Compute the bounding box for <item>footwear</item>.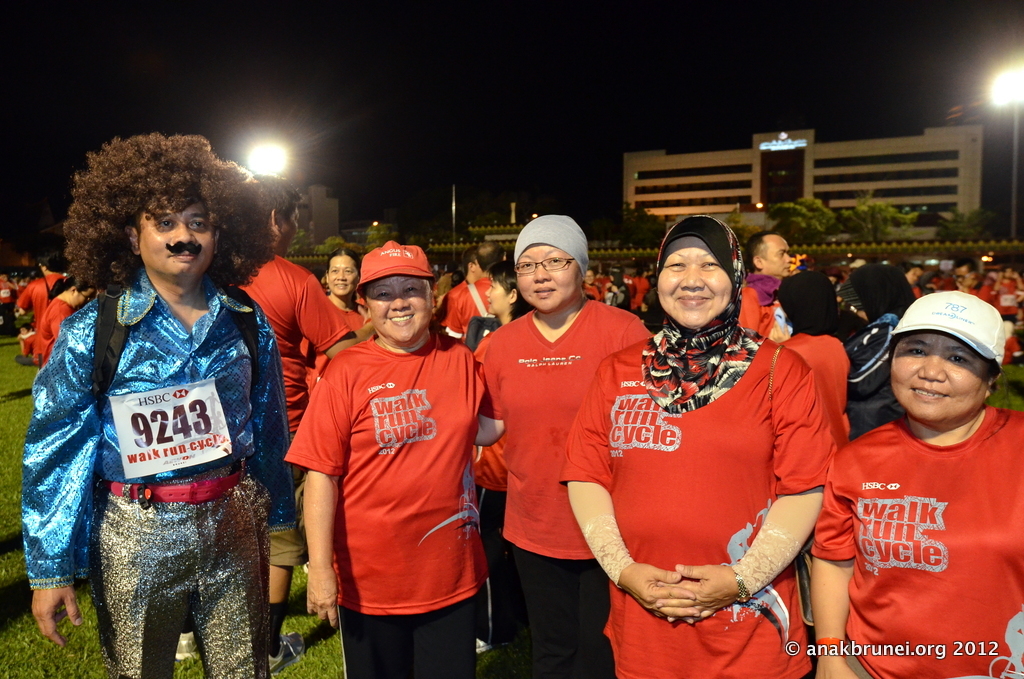
[14, 355, 37, 368].
